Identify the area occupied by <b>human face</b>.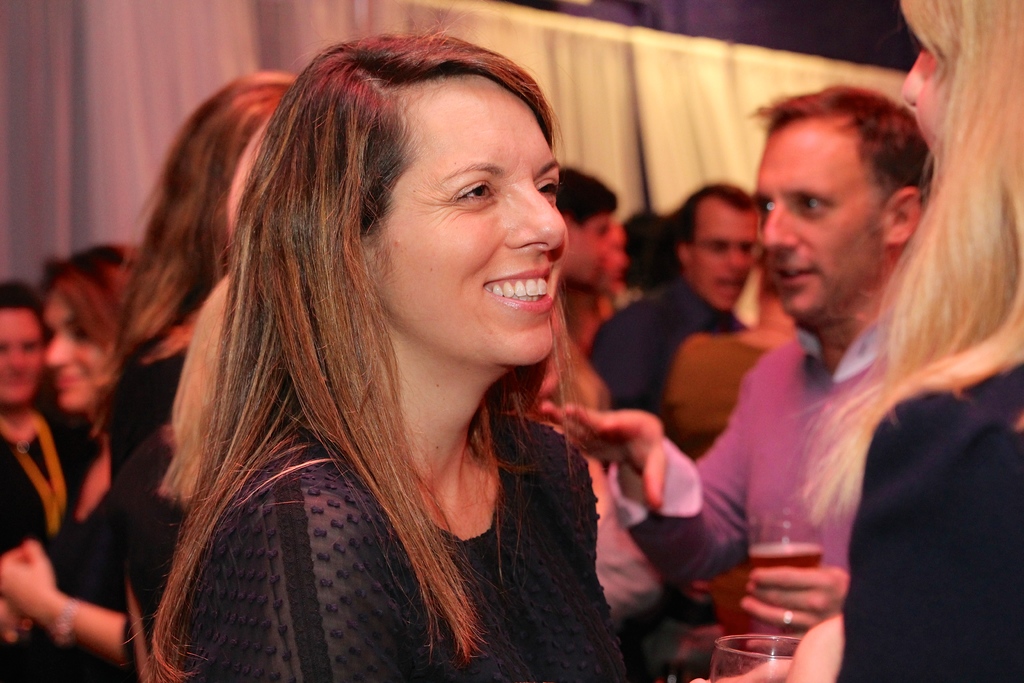
Area: rect(901, 40, 947, 152).
